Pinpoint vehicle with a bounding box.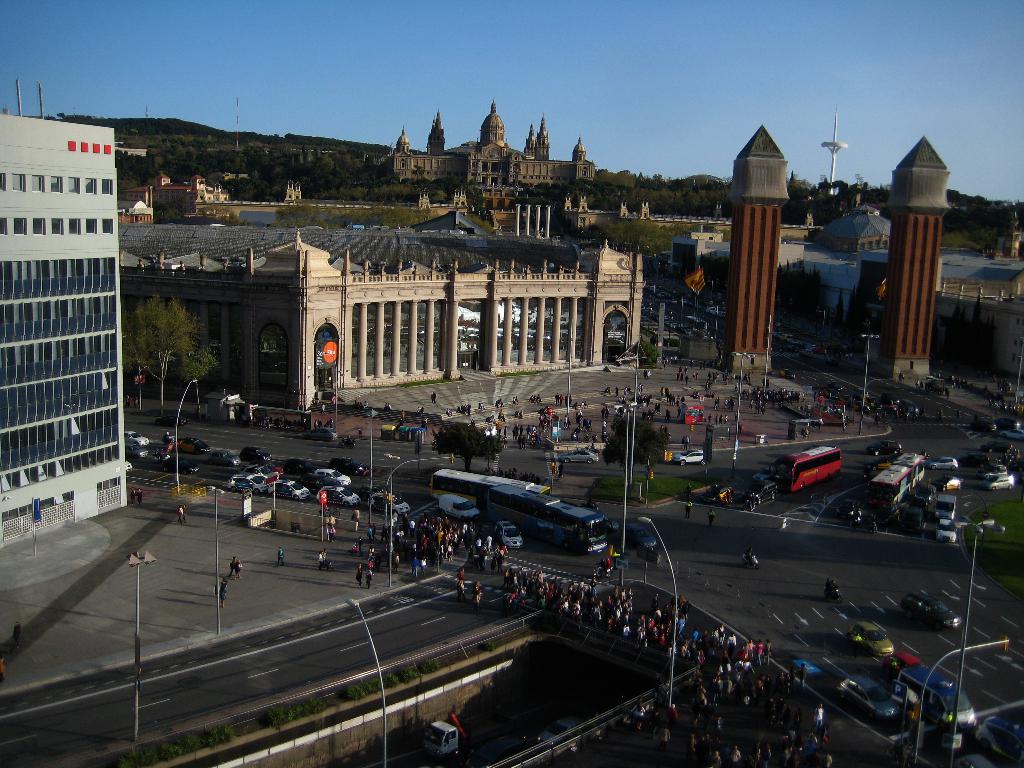
x1=934 y1=476 x2=964 y2=492.
